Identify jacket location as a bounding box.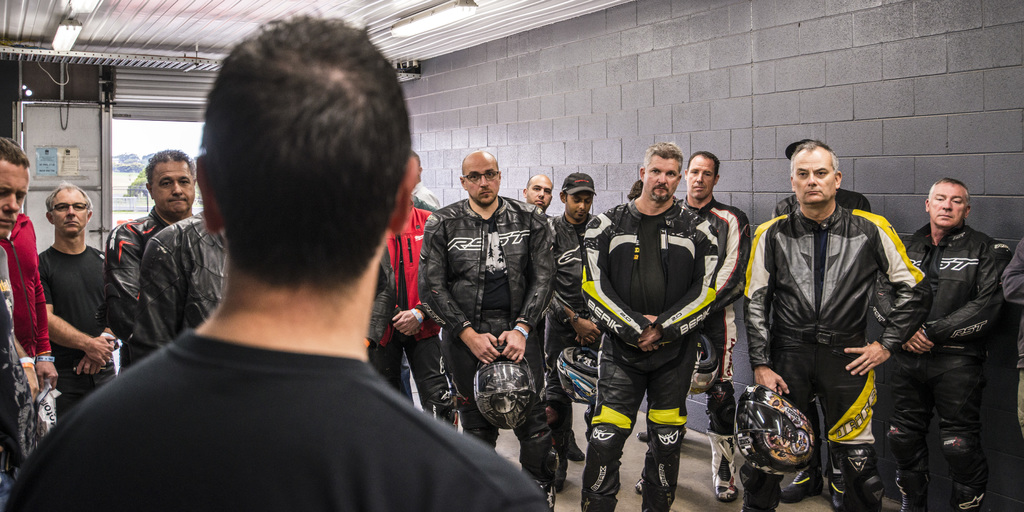
region(696, 198, 749, 307).
